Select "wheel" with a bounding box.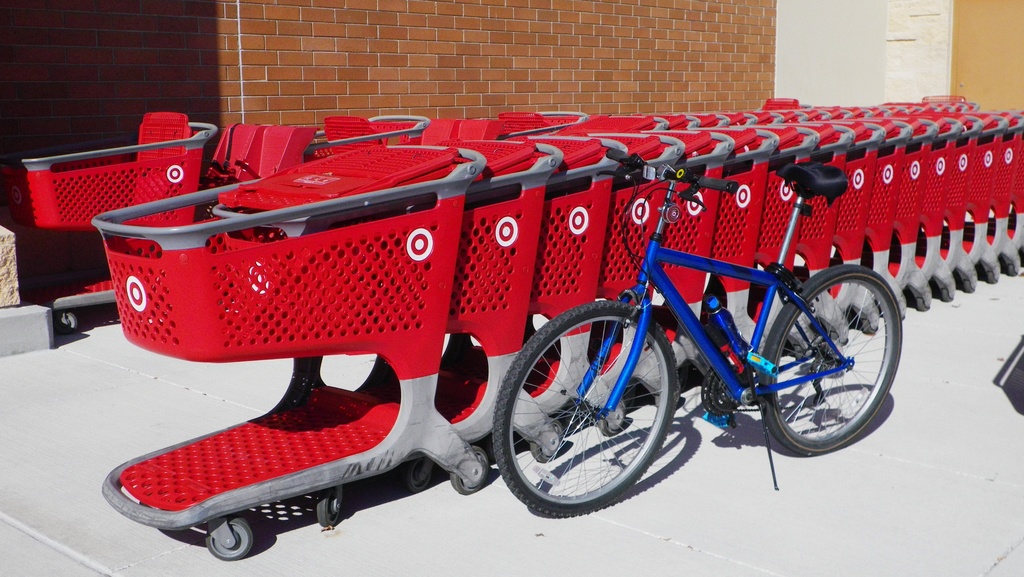
[left=1002, top=259, right=1018, bottom=277].
